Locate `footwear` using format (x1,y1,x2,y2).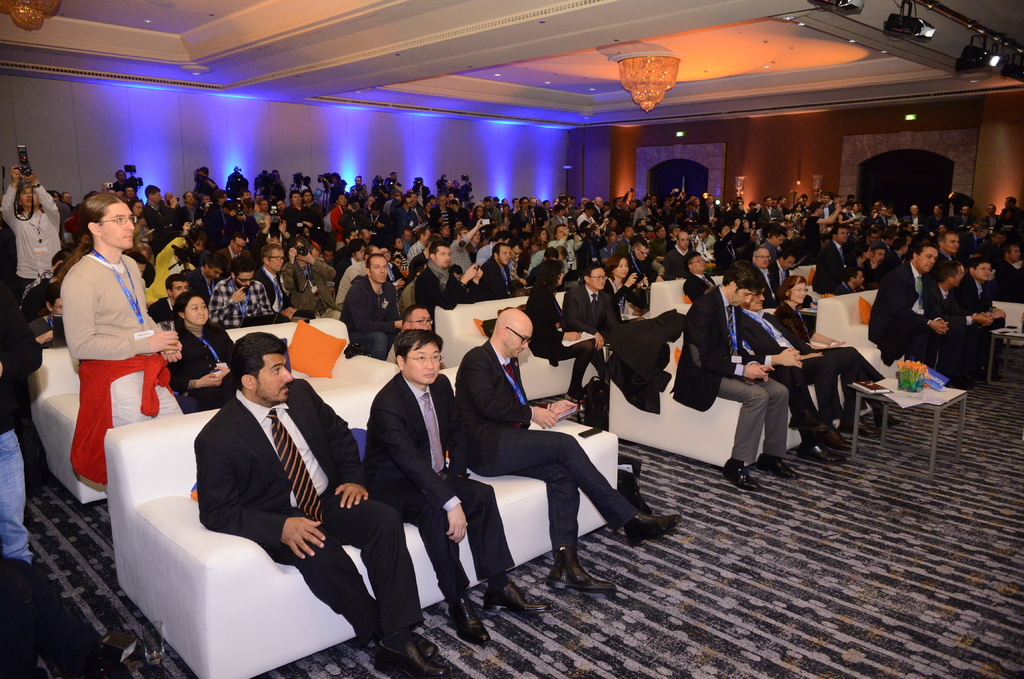
(824,430,858,452).
